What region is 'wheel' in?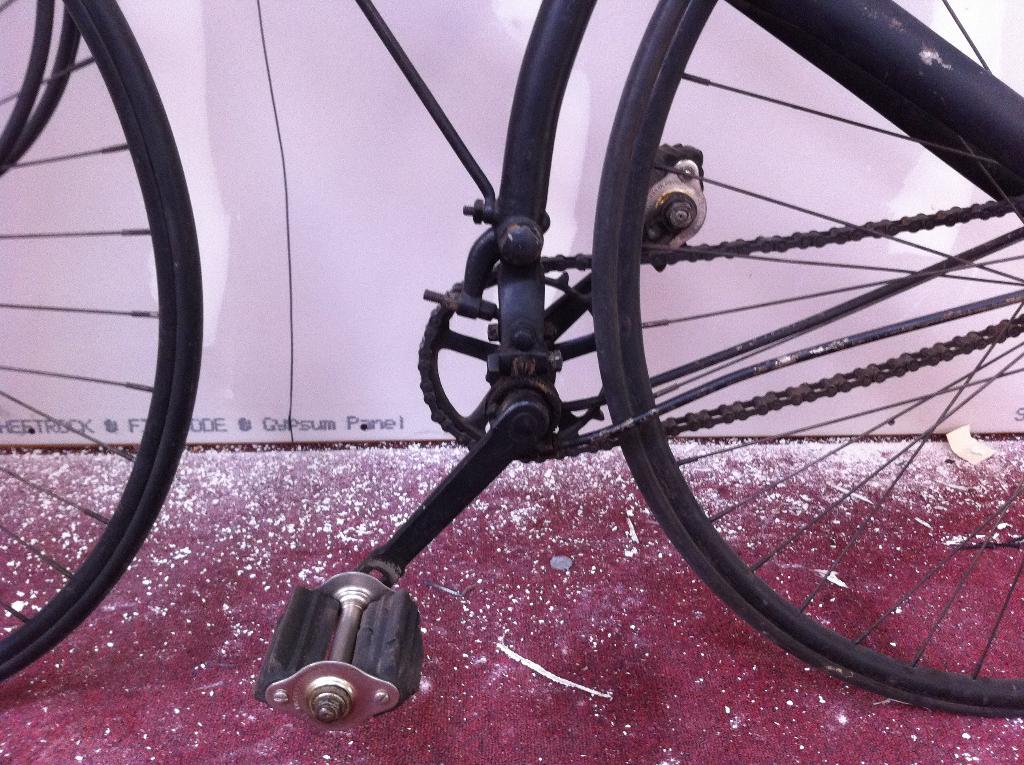
box(591, 0, 1023, 714).
